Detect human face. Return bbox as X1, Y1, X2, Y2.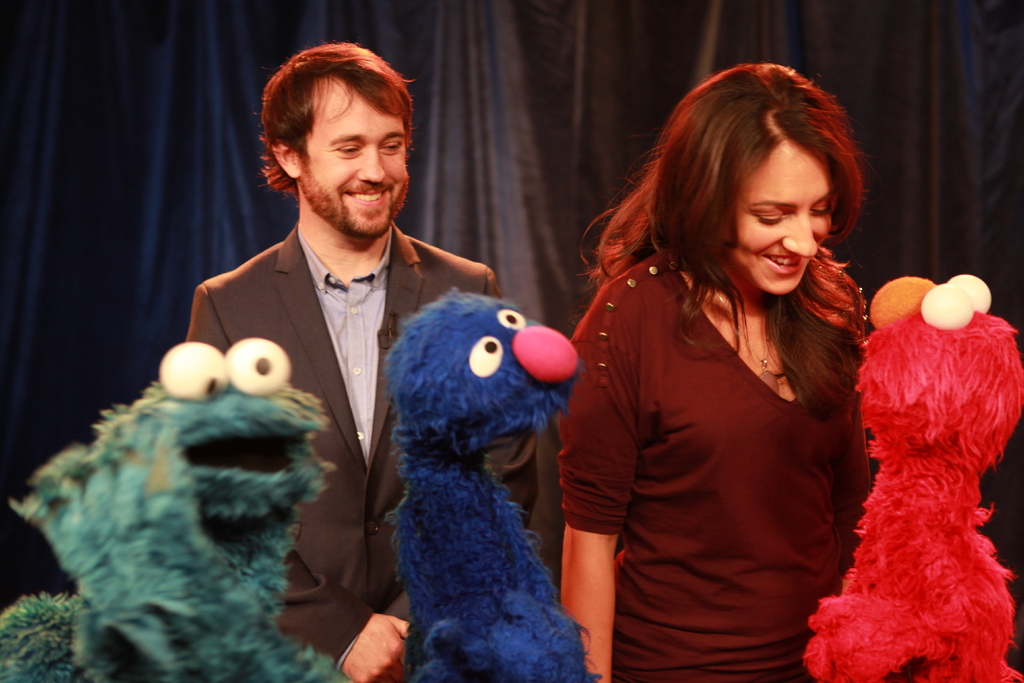
301, 92, 409, 242.
